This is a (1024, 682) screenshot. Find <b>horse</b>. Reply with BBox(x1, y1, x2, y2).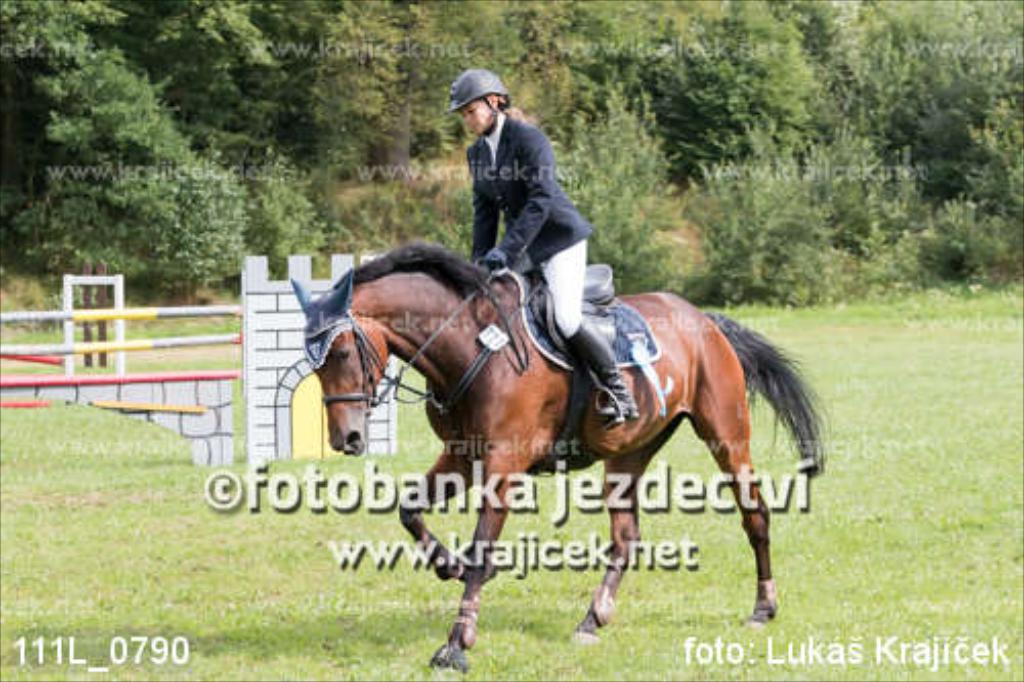
BBox(289, 240, 838, 676).
